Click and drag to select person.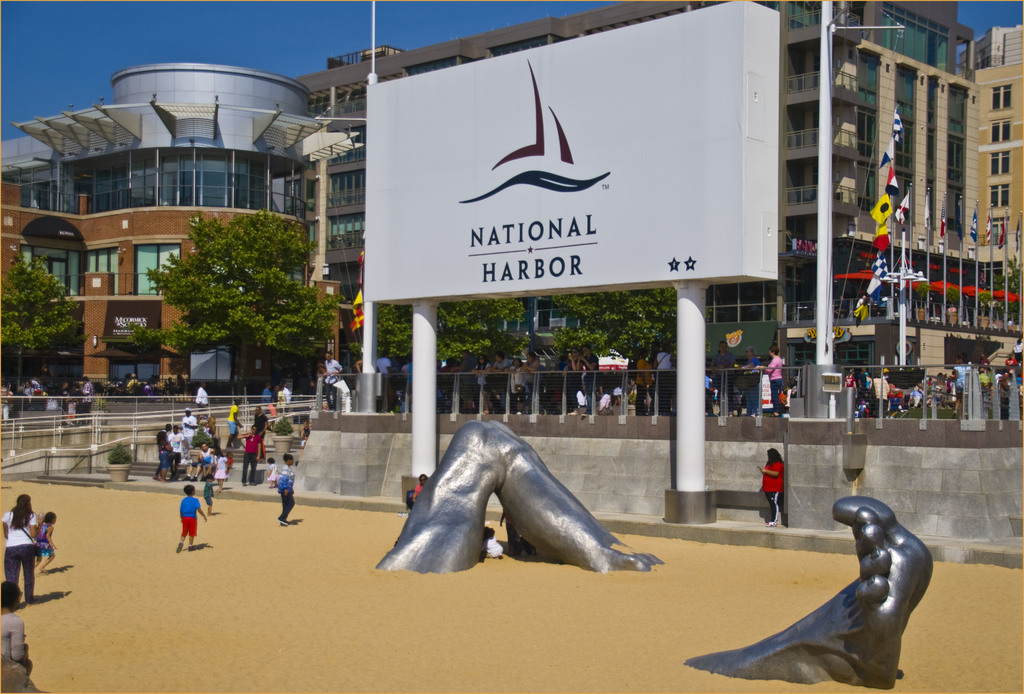
Selection: bbox=[225, 398, 246, 451].
